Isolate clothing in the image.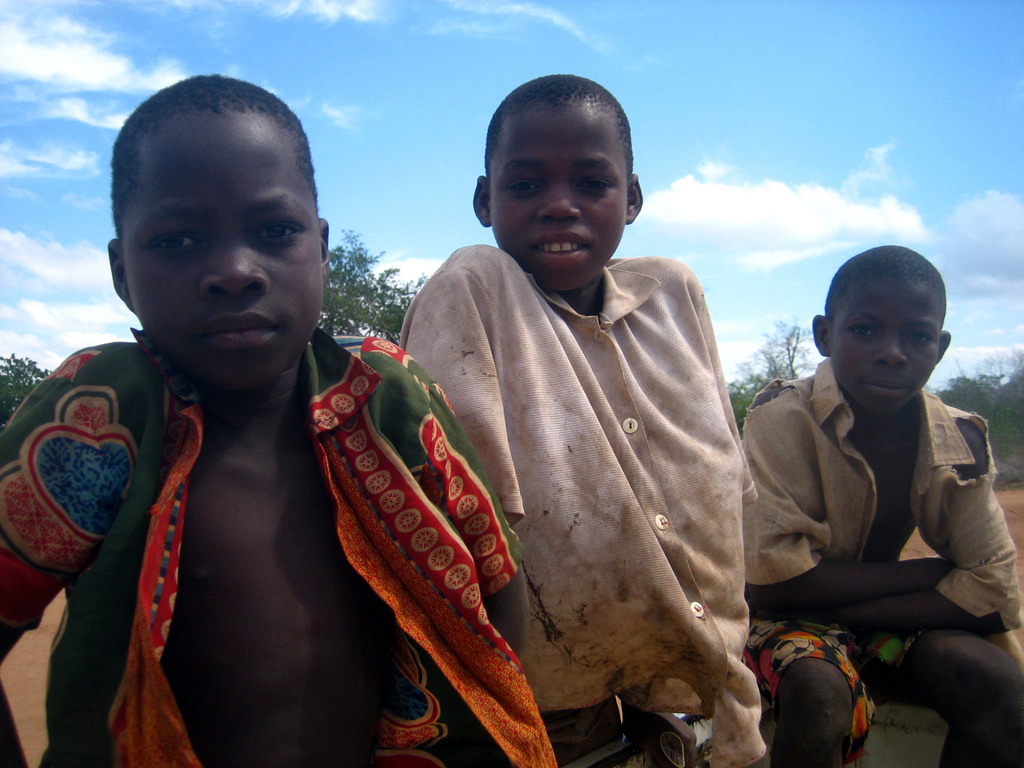
Isolated region: l=398, t=238, r=771, b=767.
